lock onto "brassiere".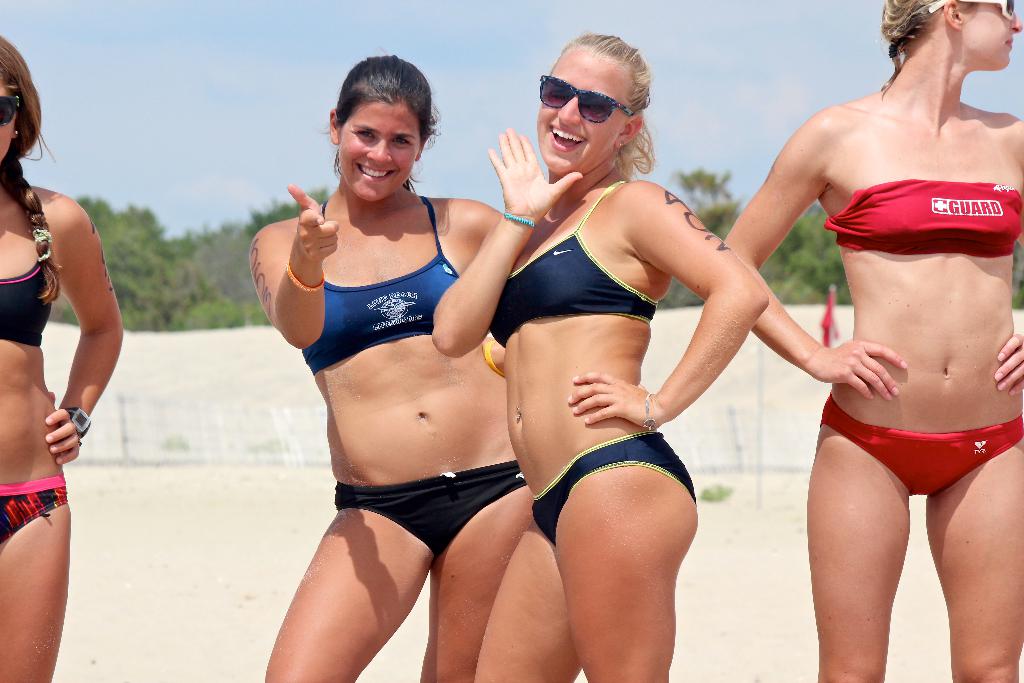
Locked: (left=824, top=189, right=1023, bottom=260).
